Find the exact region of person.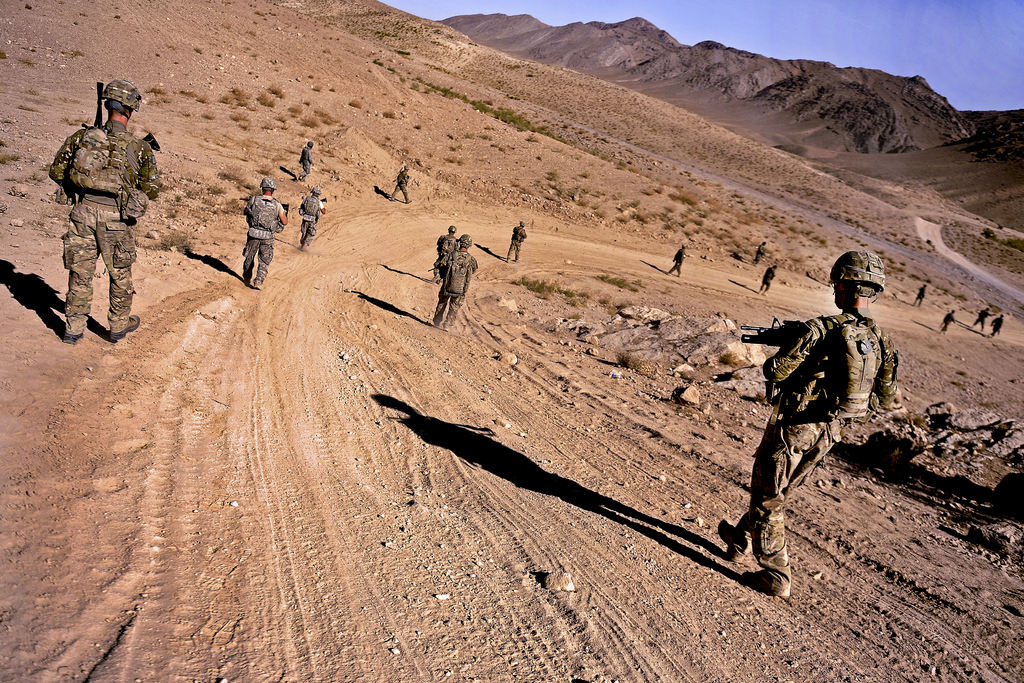
Exact region: [x1=234, y1=177, x2=289, y2=289].
